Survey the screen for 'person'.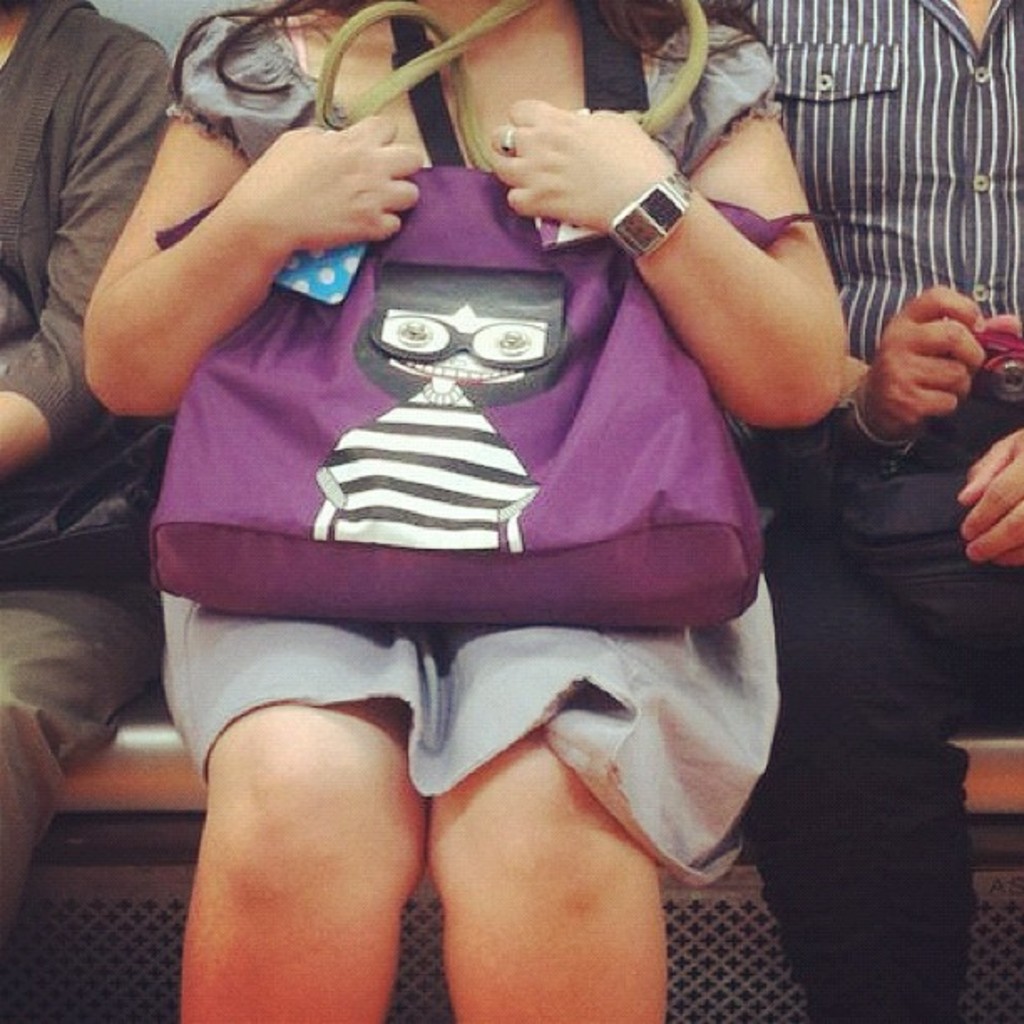
Survey found: 0/0/184/1021.
